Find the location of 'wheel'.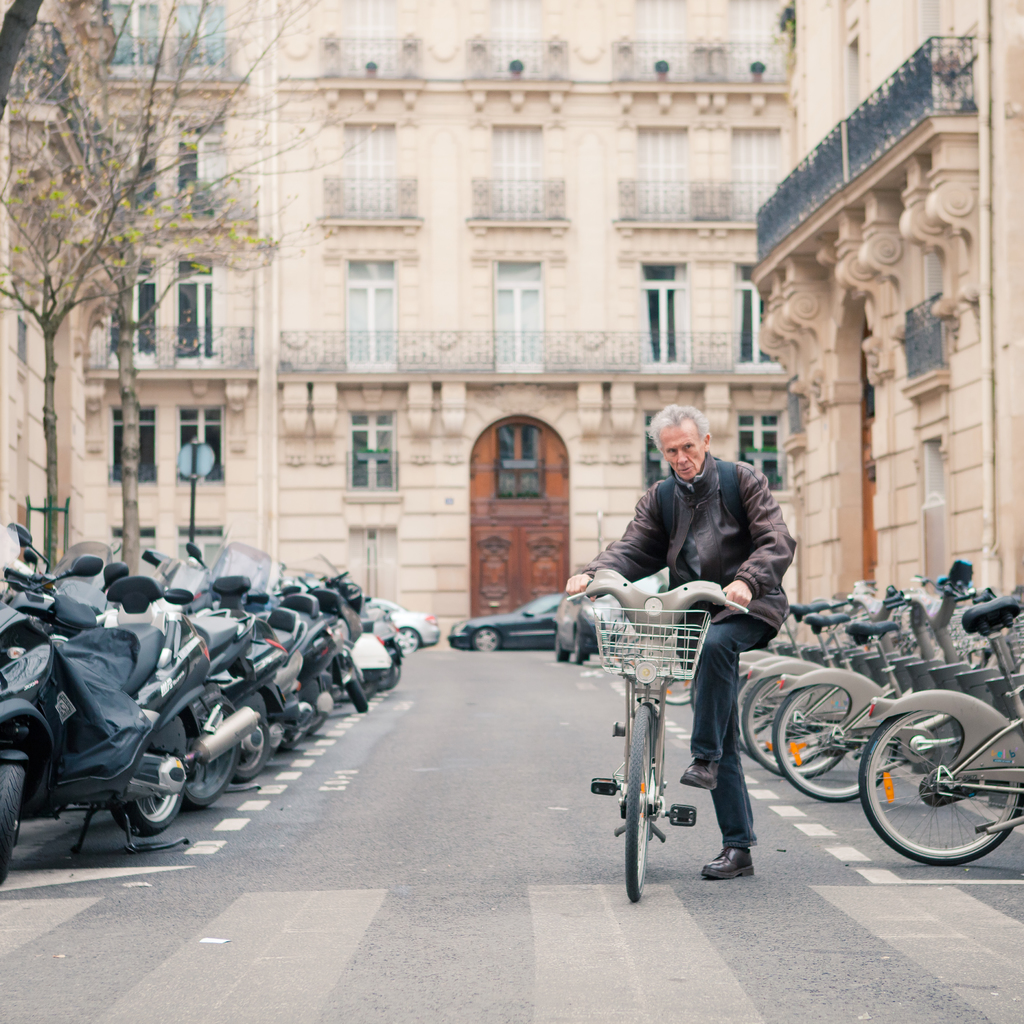
Location: (0, 742, 25, 881).
